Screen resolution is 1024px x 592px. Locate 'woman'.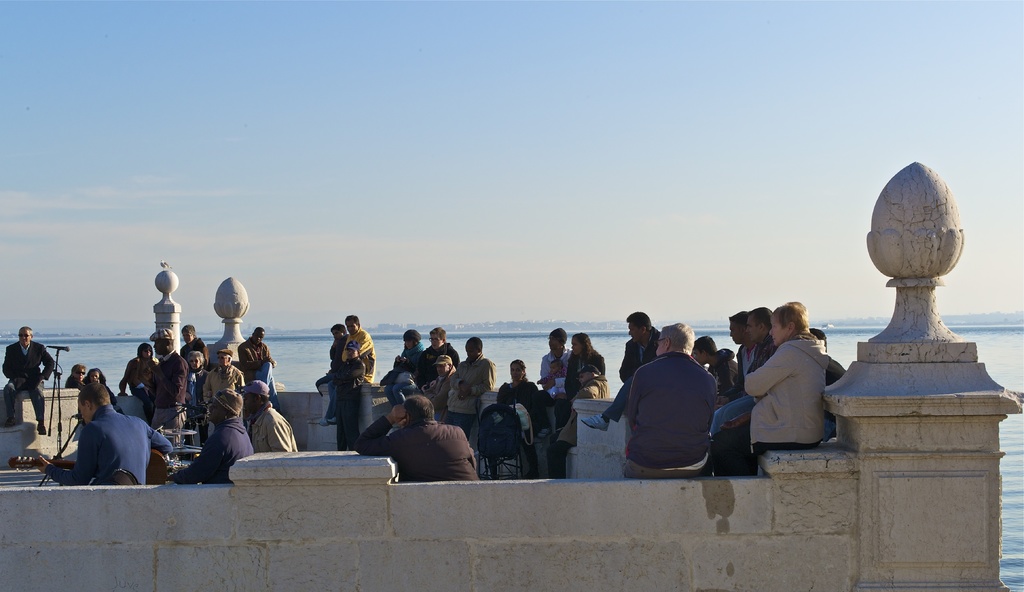
bbox=(497, 362, 541, 480).
